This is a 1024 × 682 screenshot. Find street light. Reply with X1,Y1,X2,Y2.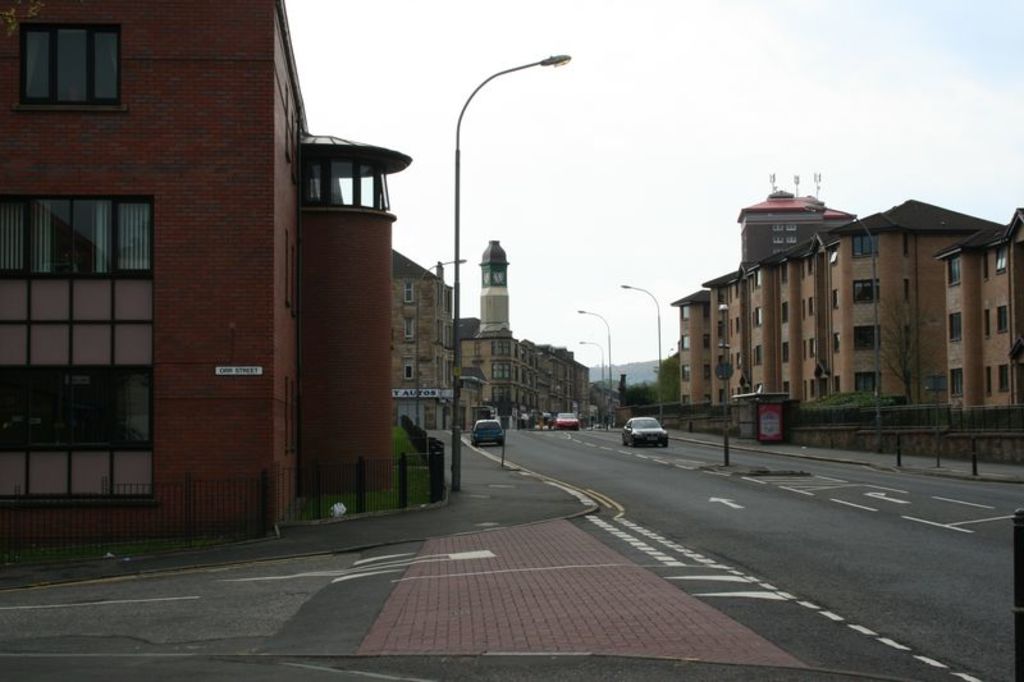
571,334,608,425.
